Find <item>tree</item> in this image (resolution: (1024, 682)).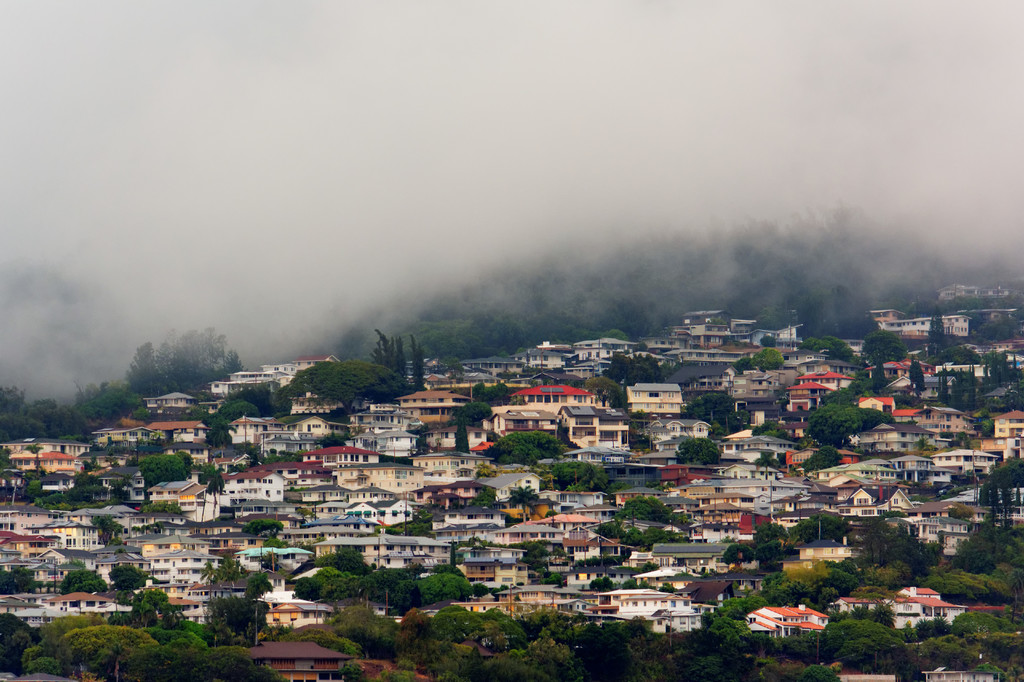
box(713, 594, 771, 634).
